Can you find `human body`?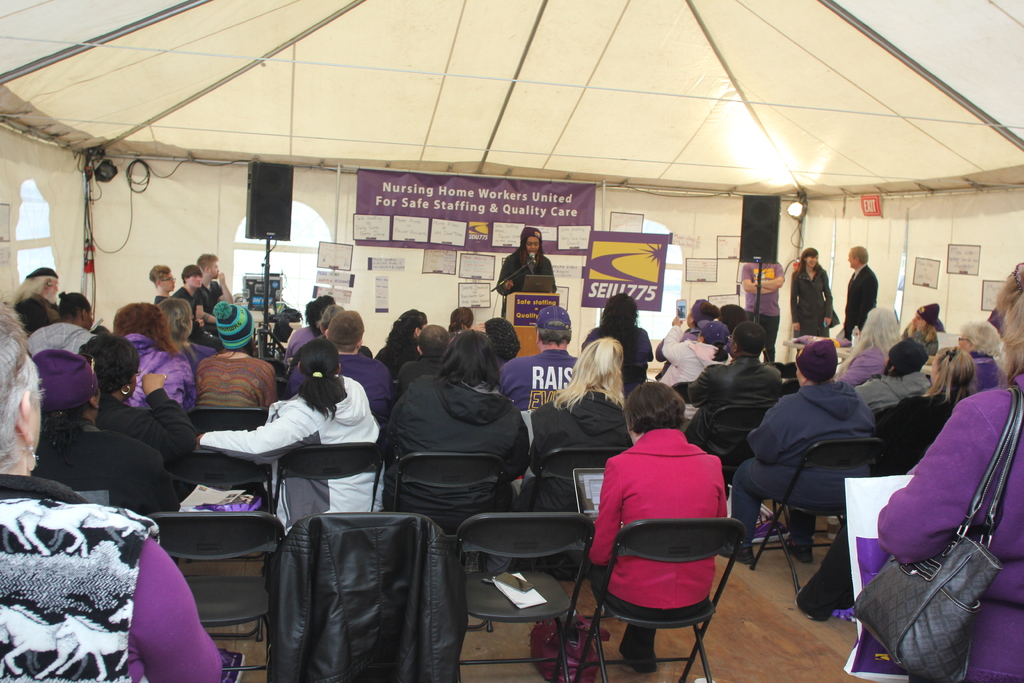
Yes, bounding box: 204,272,237,307.
